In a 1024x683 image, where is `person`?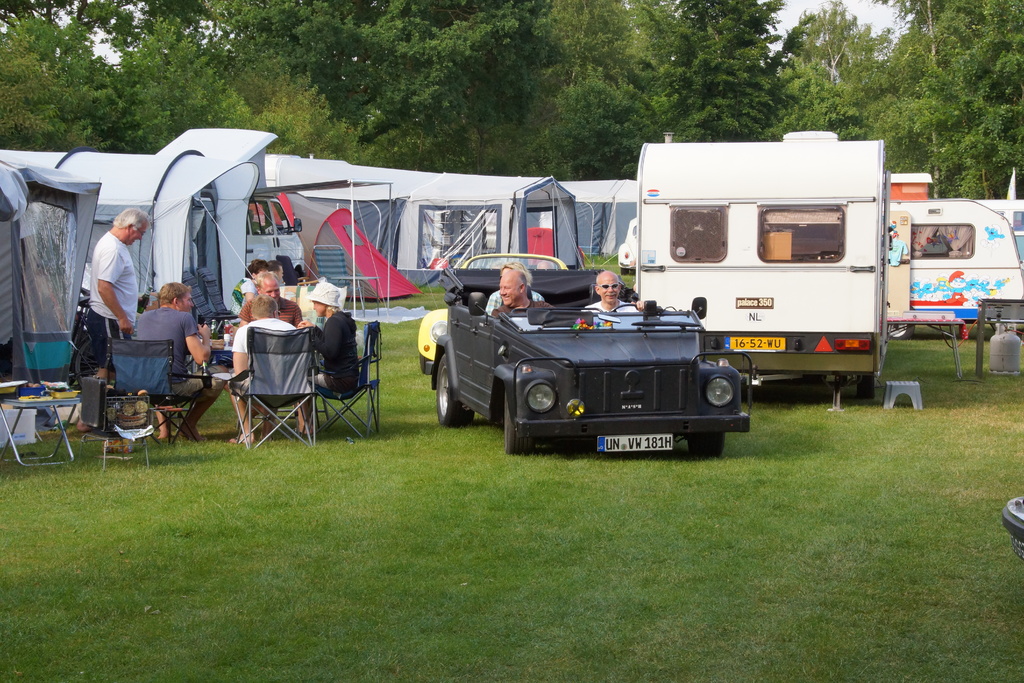
(82,210,147,429).
